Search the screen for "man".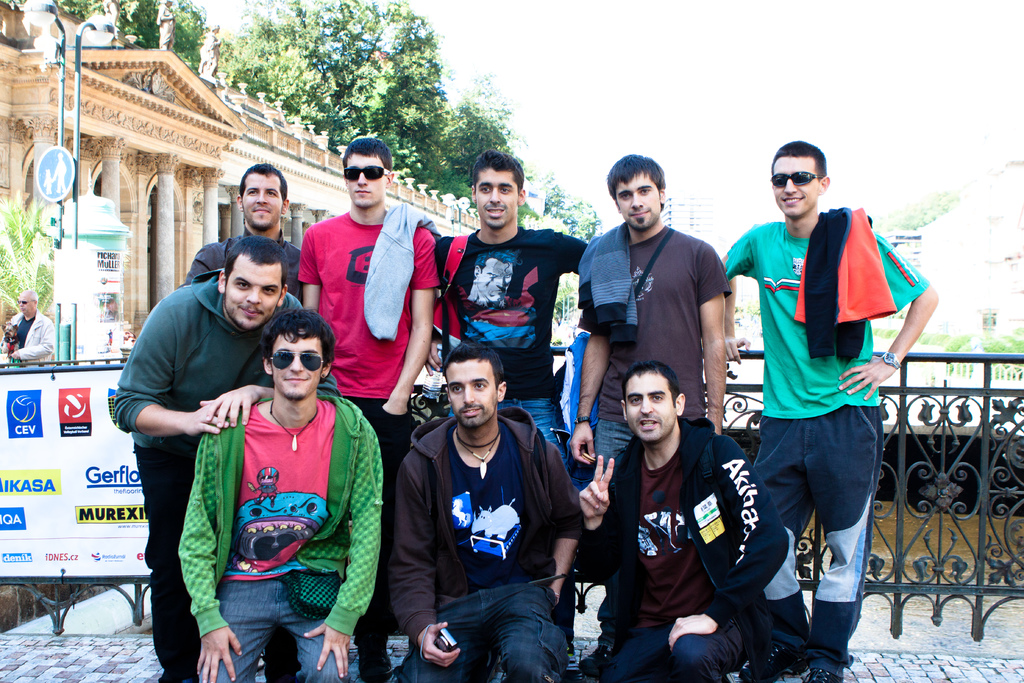
Found at 466/250/521/309.
